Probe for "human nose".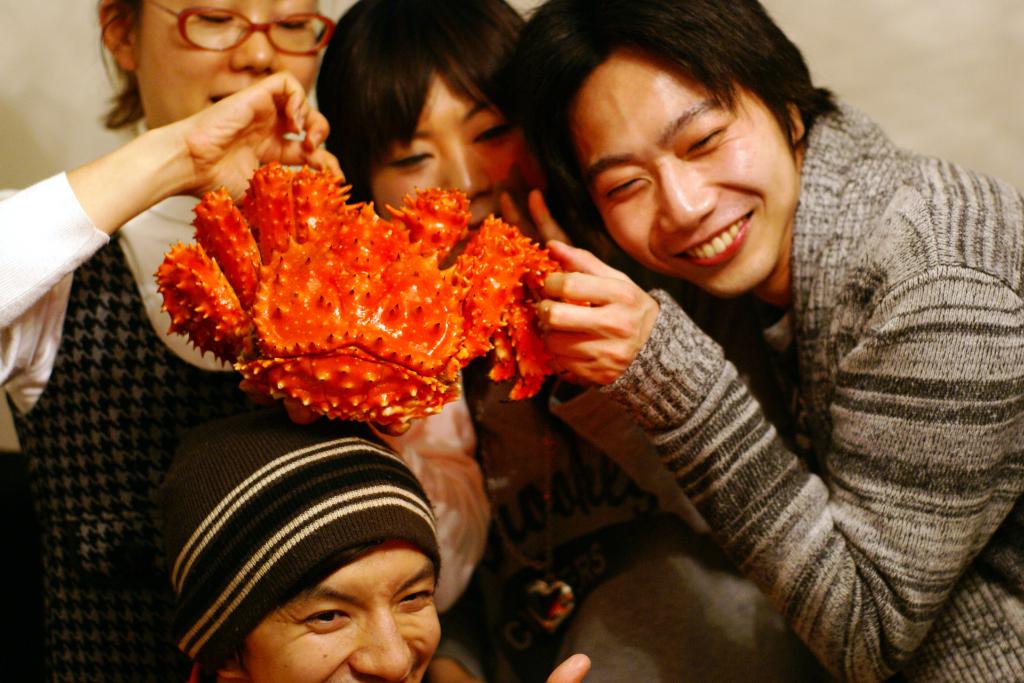
Probe result: x1=223, y1=4, x2=285, y2=80.
